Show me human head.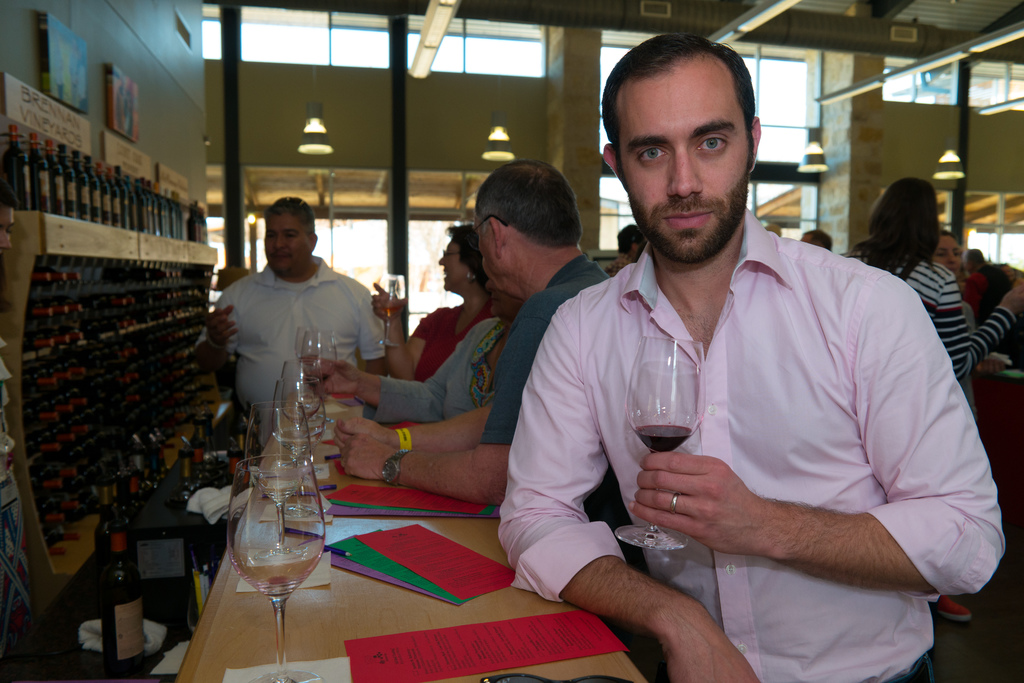
human head is here: 865/176/941/245.
